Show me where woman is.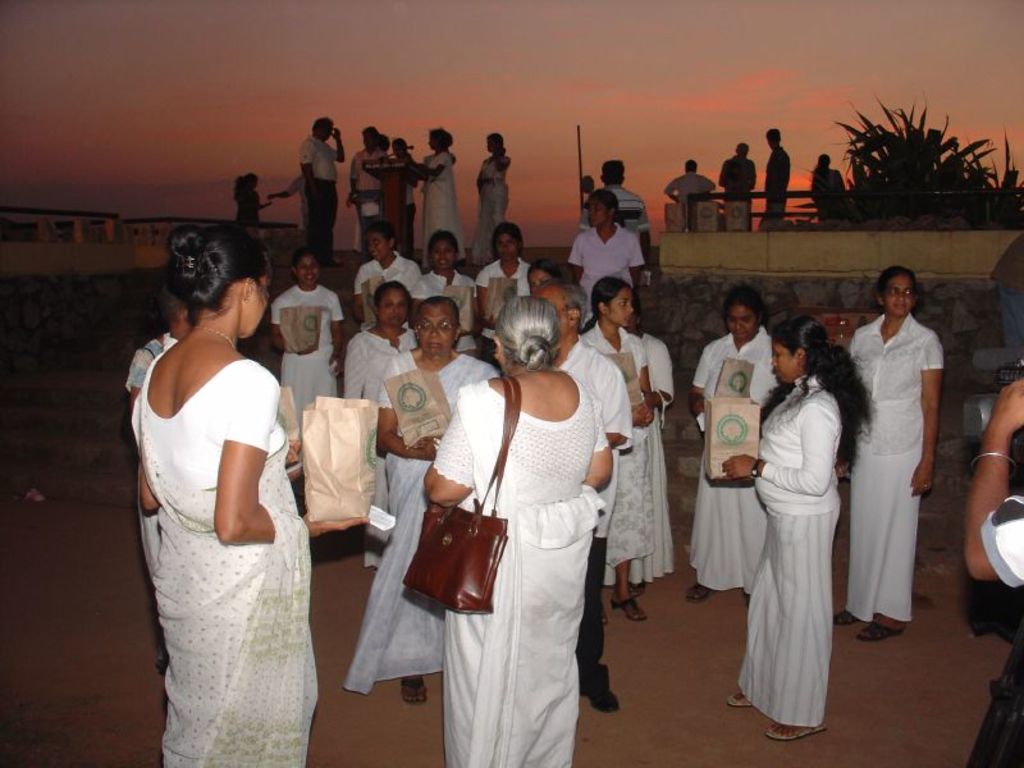
woman is at (846,266,946,640).
